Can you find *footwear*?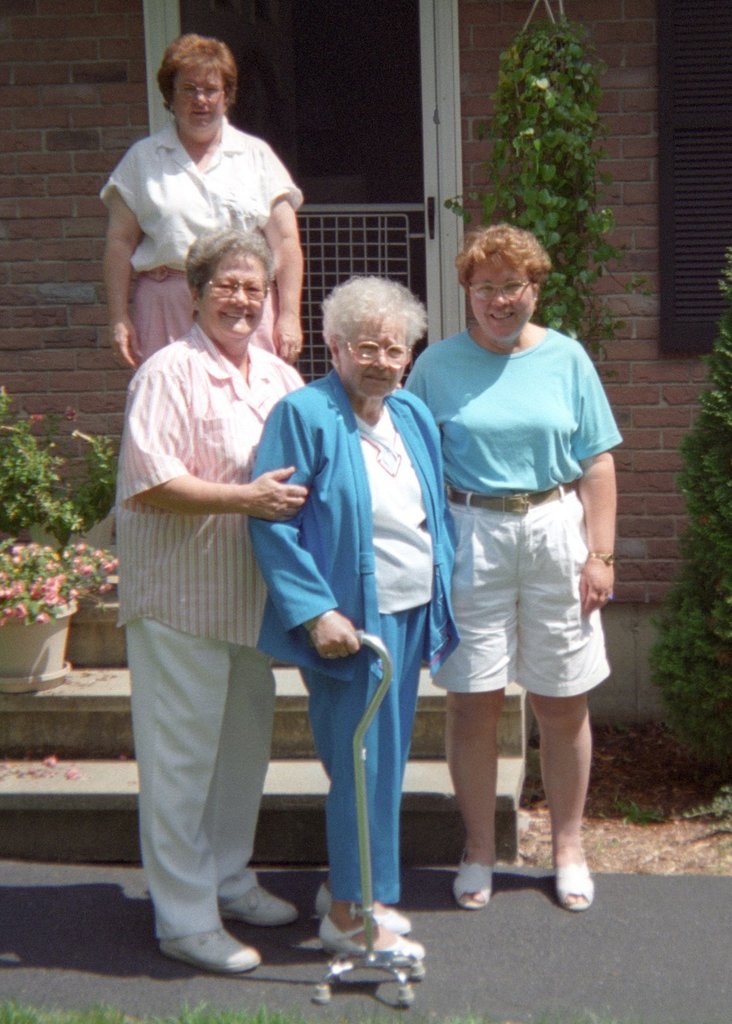
Yes, bounding box: box=[536, 840, 605, 915].
